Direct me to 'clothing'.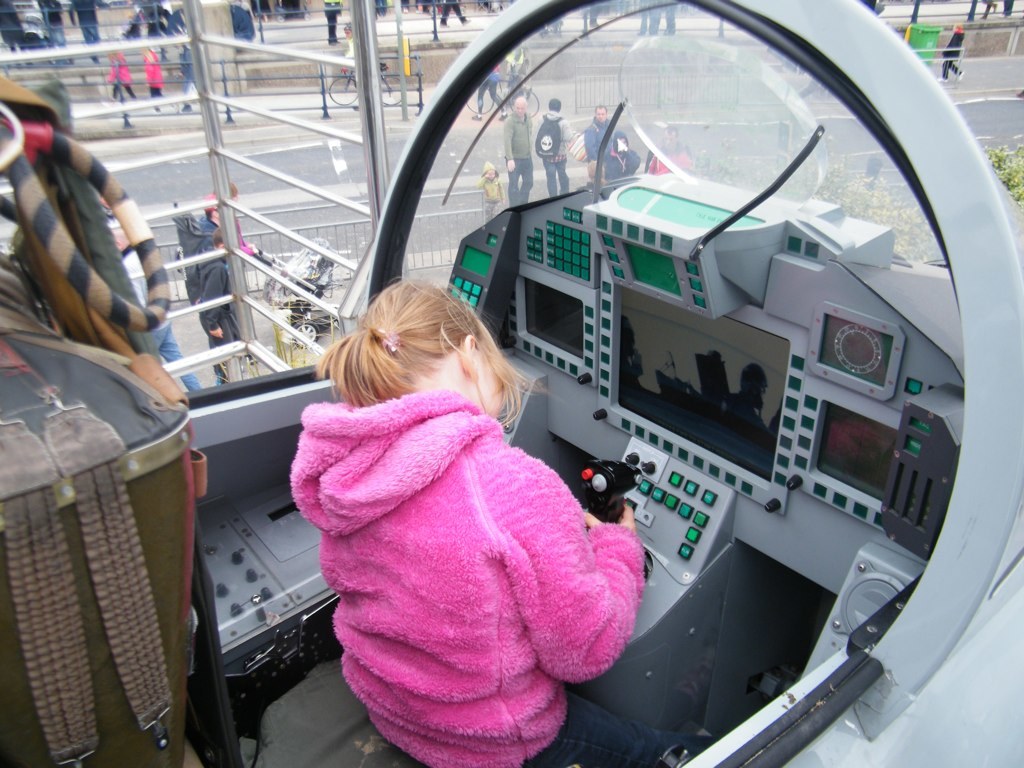
Direction: [left=442, top=0, right=462, bottom=17].
